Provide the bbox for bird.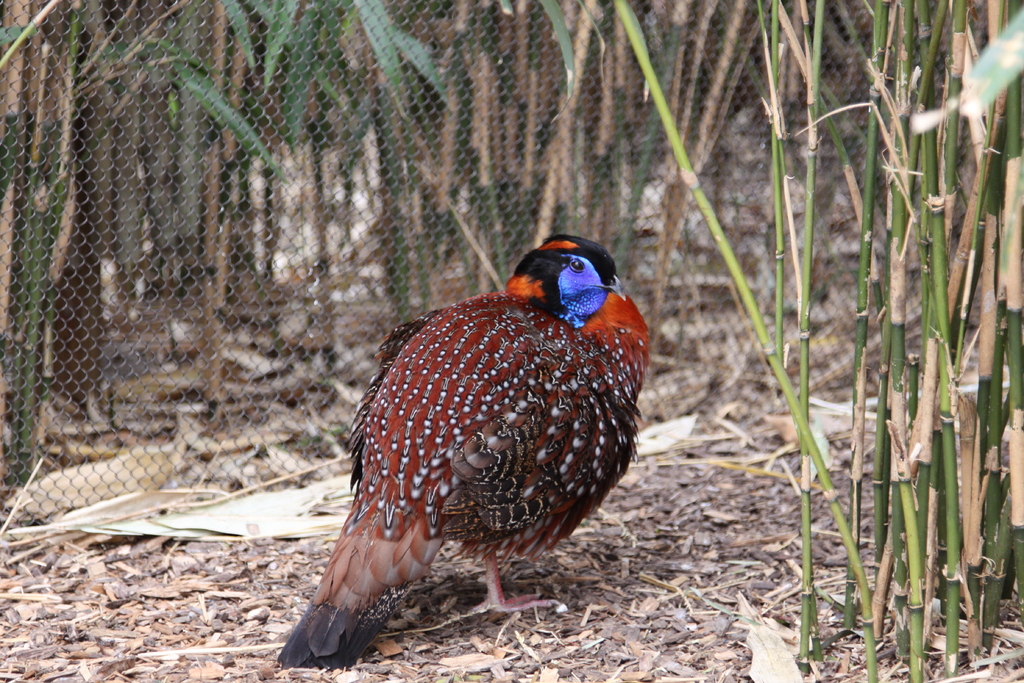
[269, 229, 655, 674].
